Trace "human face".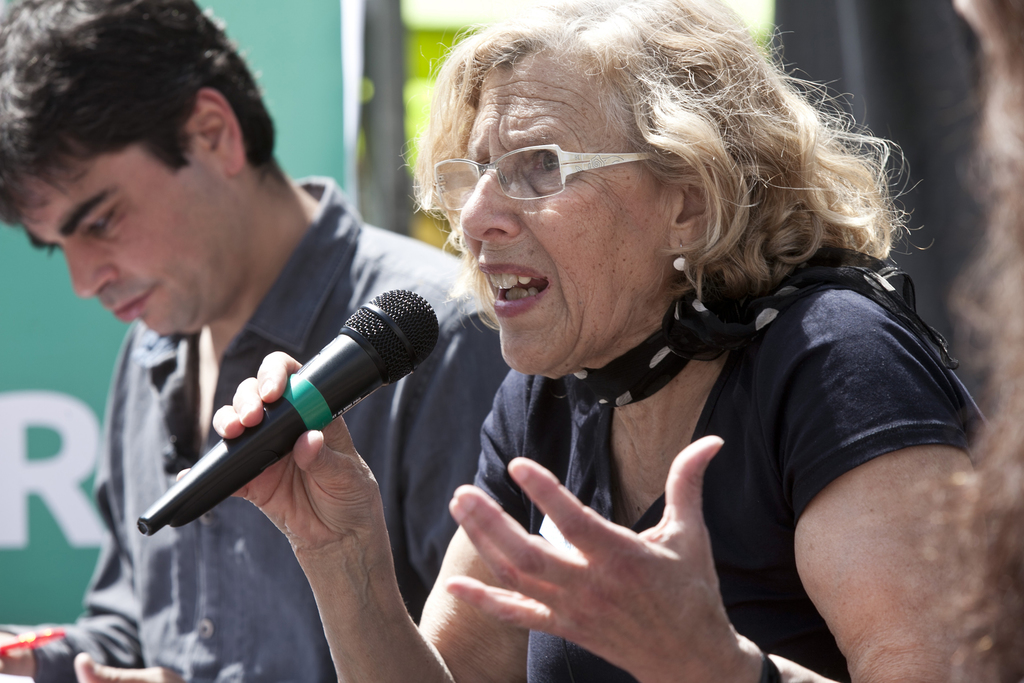
Traced to bbox=[20, 147, 225, 331].
